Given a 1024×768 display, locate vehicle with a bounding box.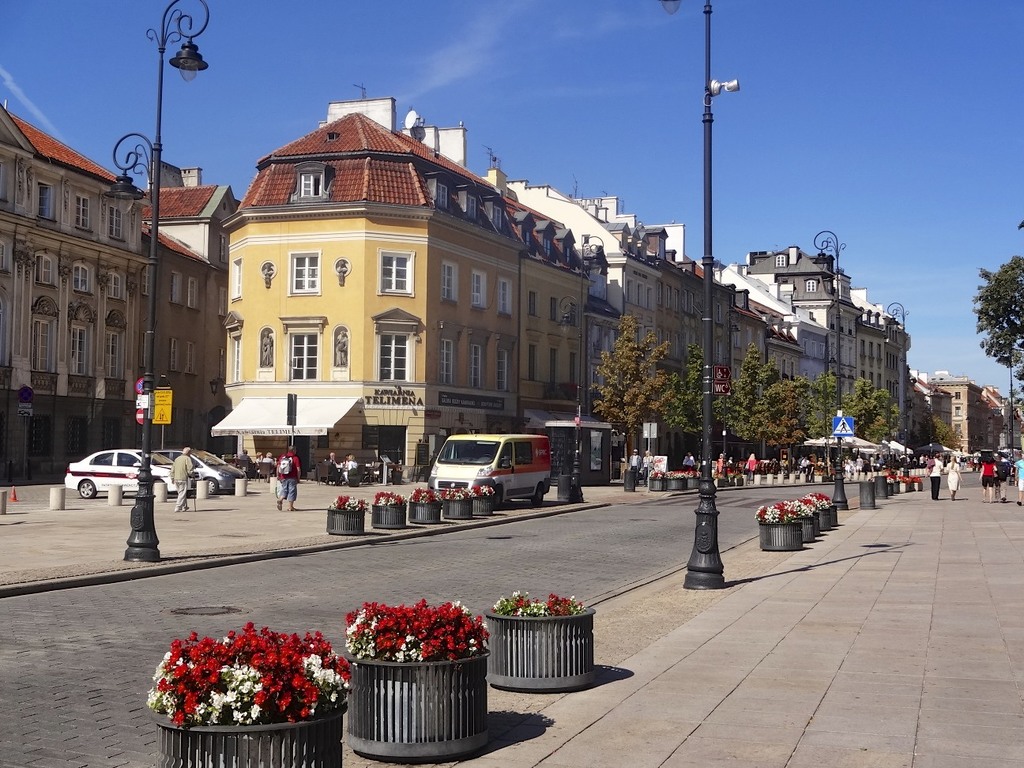
Located: x1=155 y1=452 x2=252 y2=496.
